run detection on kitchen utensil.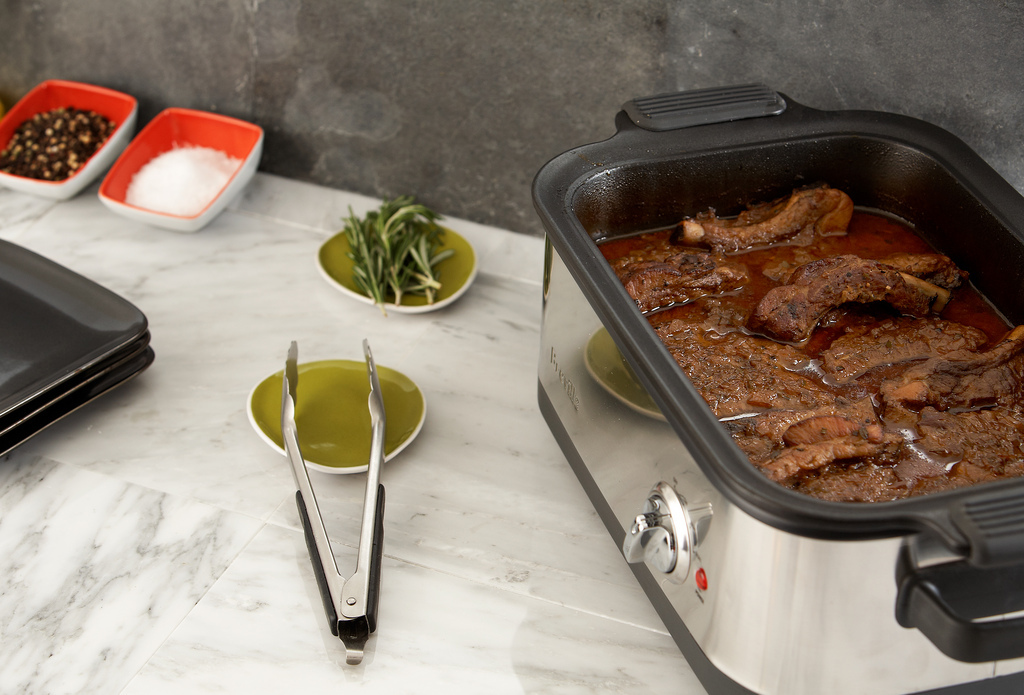
Result: [x1=266, y1=310, x2=418, y2=614].
